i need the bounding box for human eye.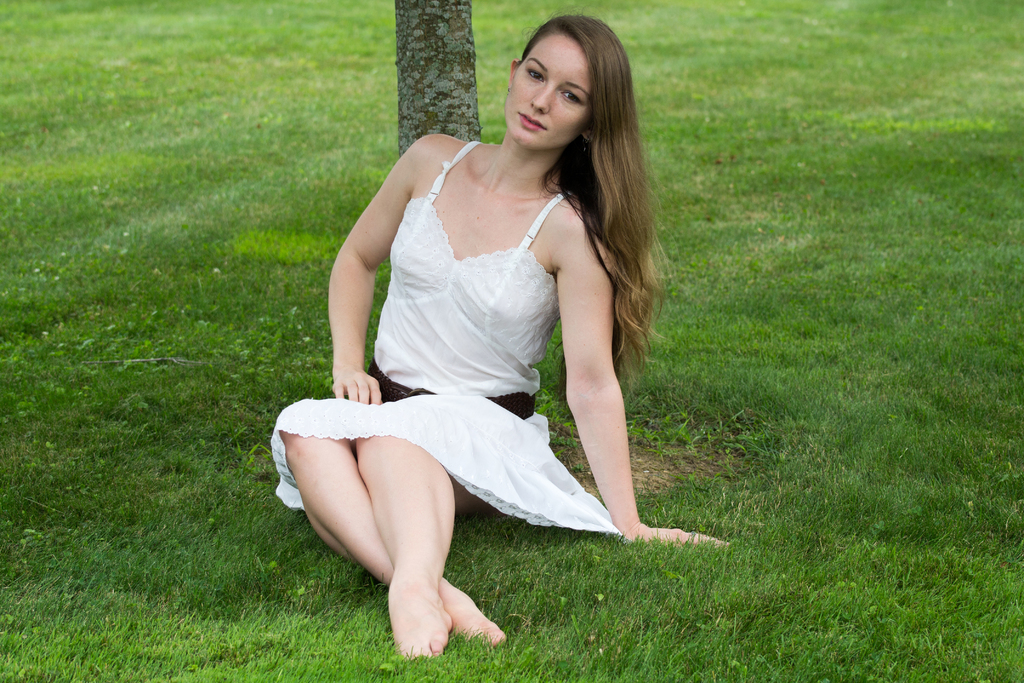
Here it is: [527, 67, 545, 83].
